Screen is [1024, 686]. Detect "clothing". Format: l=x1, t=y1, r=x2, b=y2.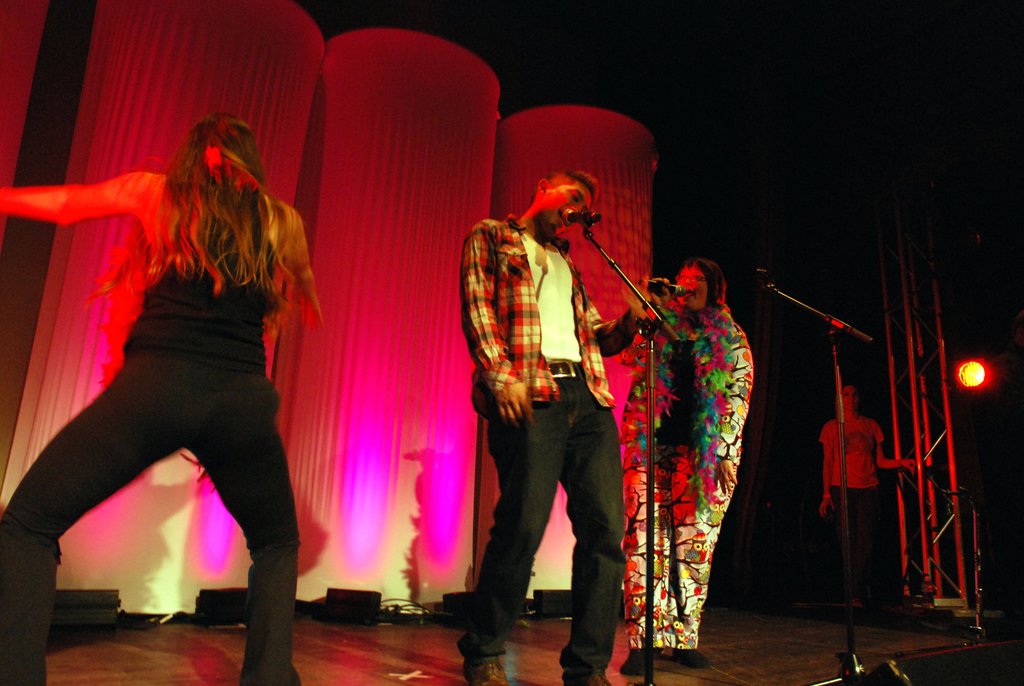
l=816, t=409, r=886, b=617.
